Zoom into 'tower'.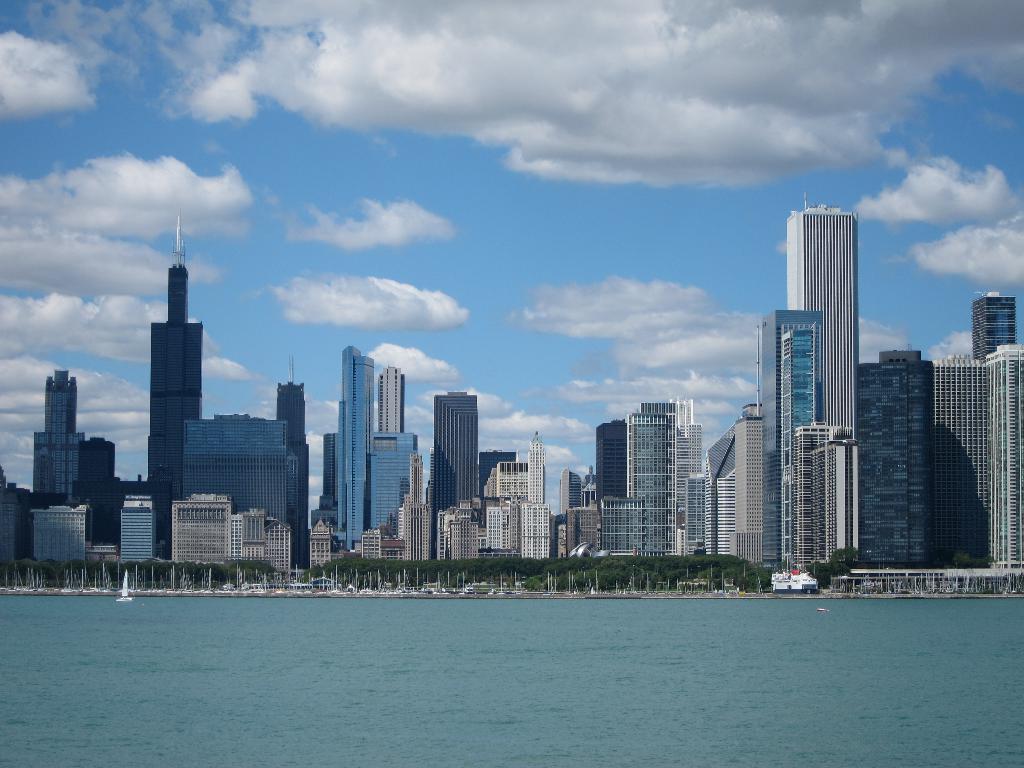
Zoom target: bbox=[332, 344, 377, 548].
